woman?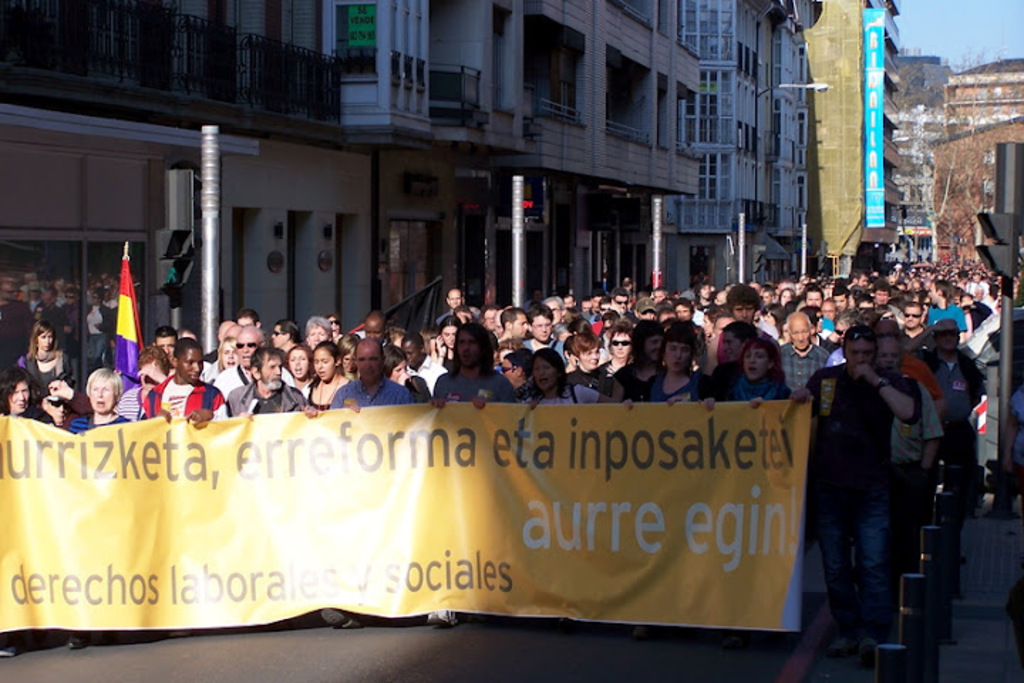
l=428, t=314, r=461, b=371
